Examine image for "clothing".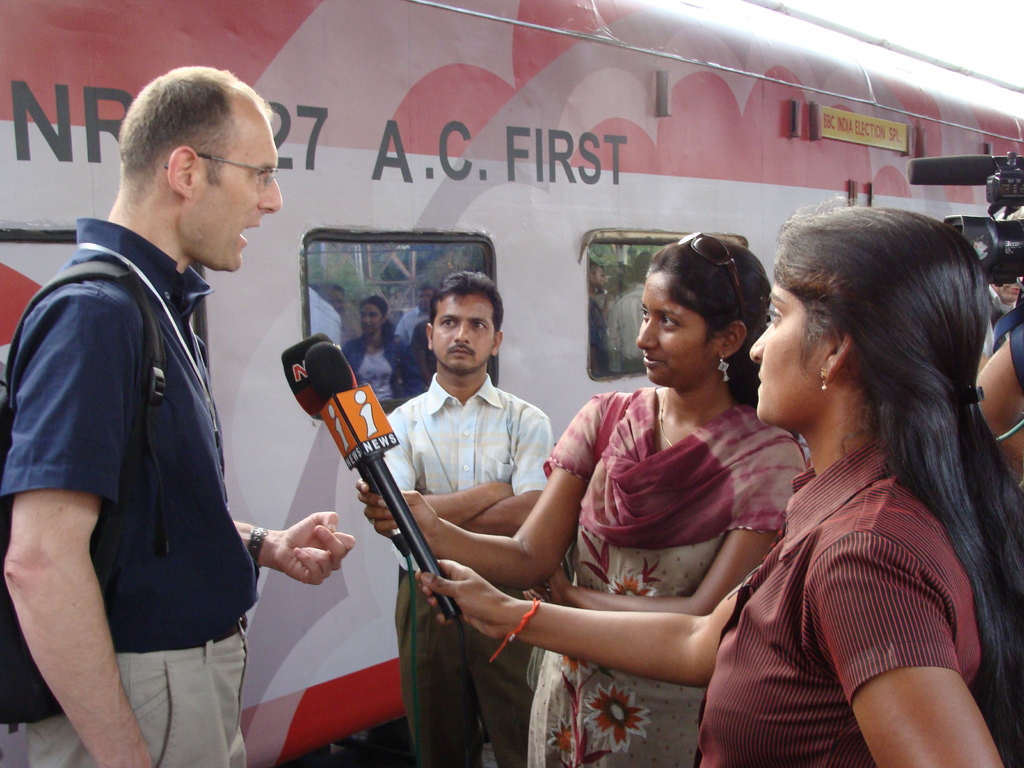
Examination result: 370, 373, 571, 767.
